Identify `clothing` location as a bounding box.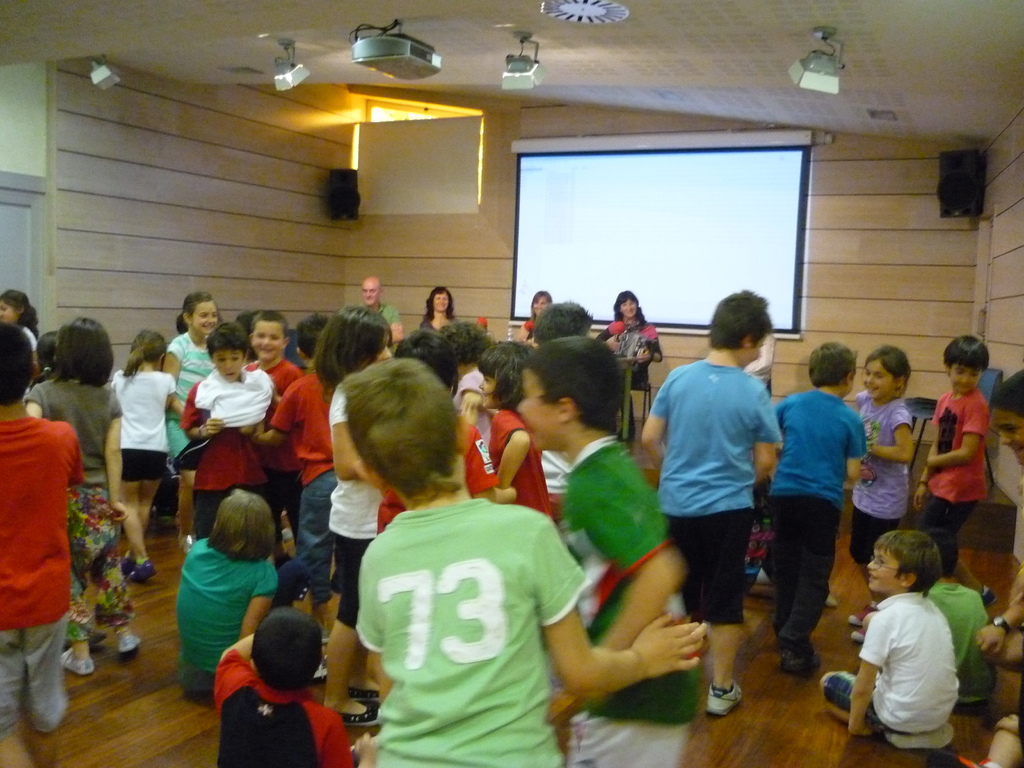
bbox=[120, 450, 160, 484].
